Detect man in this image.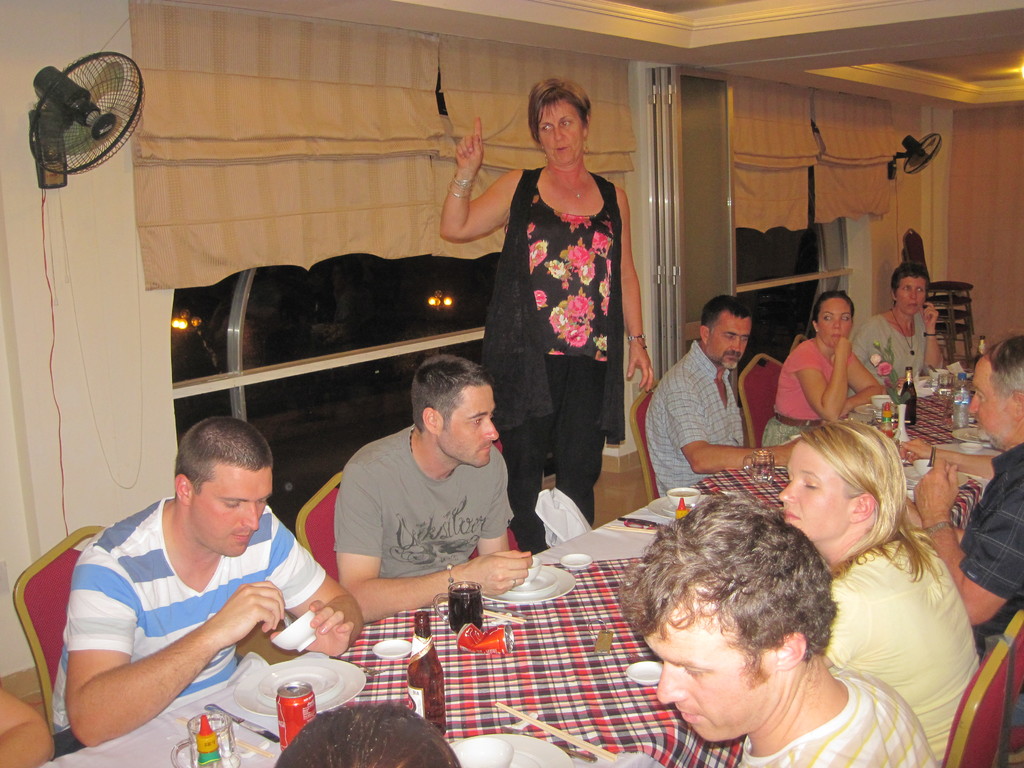
Detection: {"left": 620, "top": 484, "right": 938, "bottom": 767}.
